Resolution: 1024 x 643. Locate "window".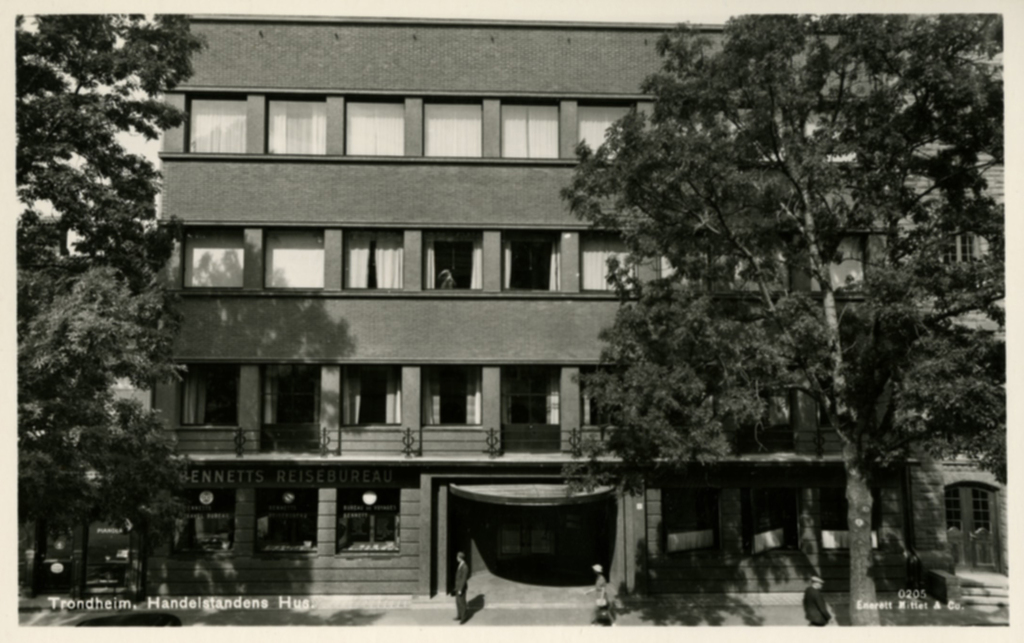
262 487 321 547.
